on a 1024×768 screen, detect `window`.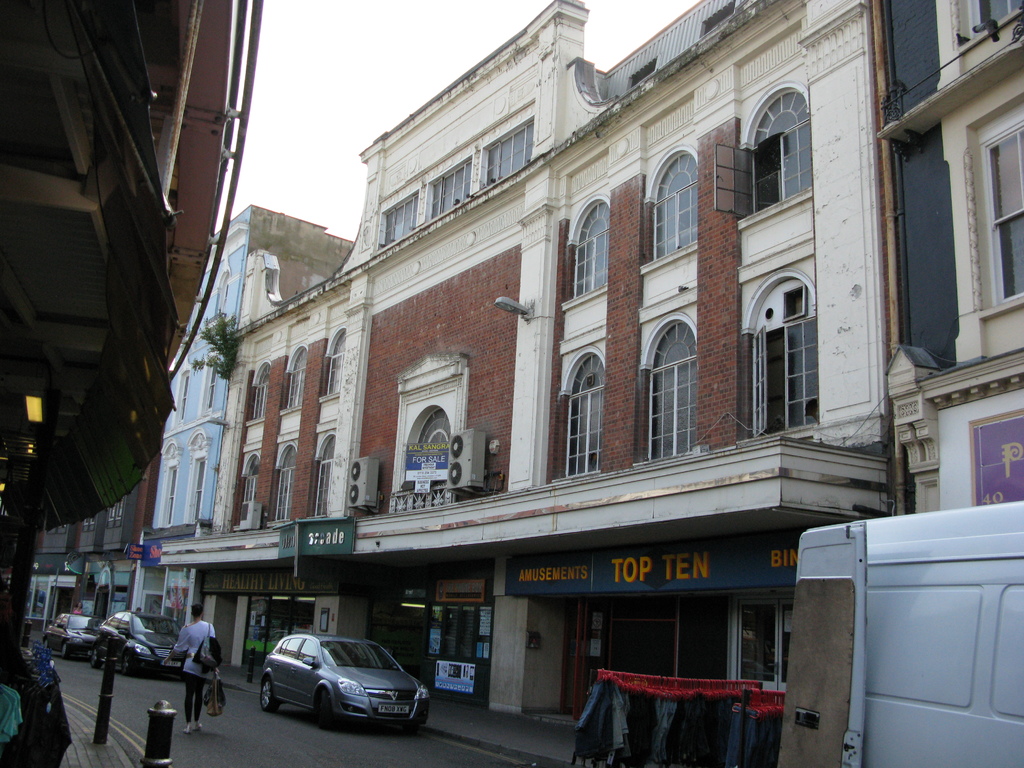
{"x1": 957, "y1": 0, "x2": 1023, "y2": 56}.
